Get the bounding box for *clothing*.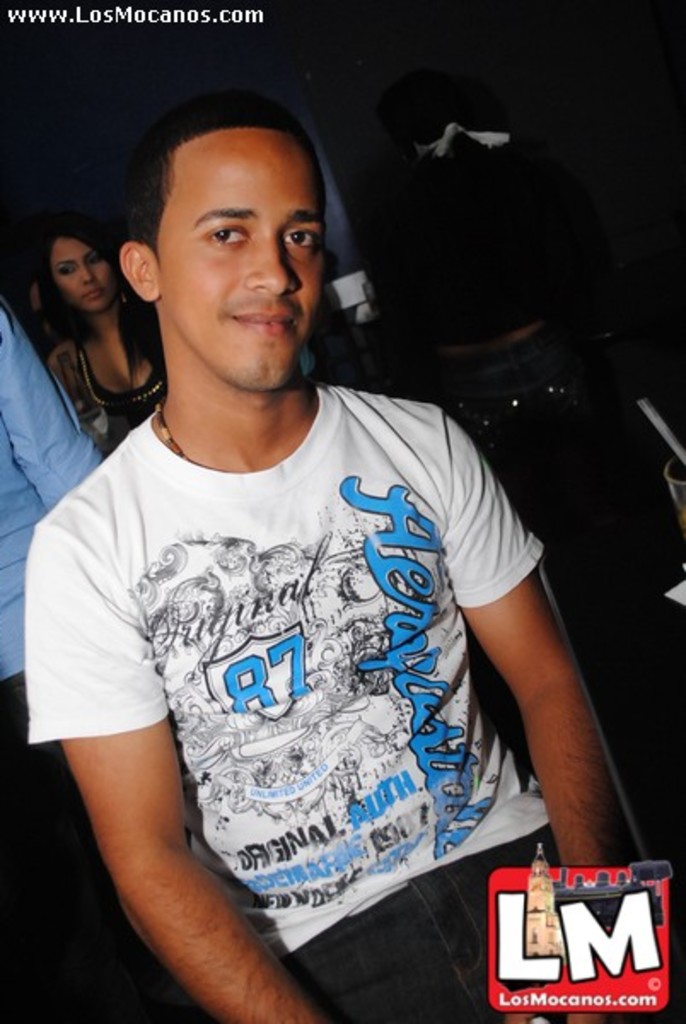
detection(27, 381, 654, 1022).
